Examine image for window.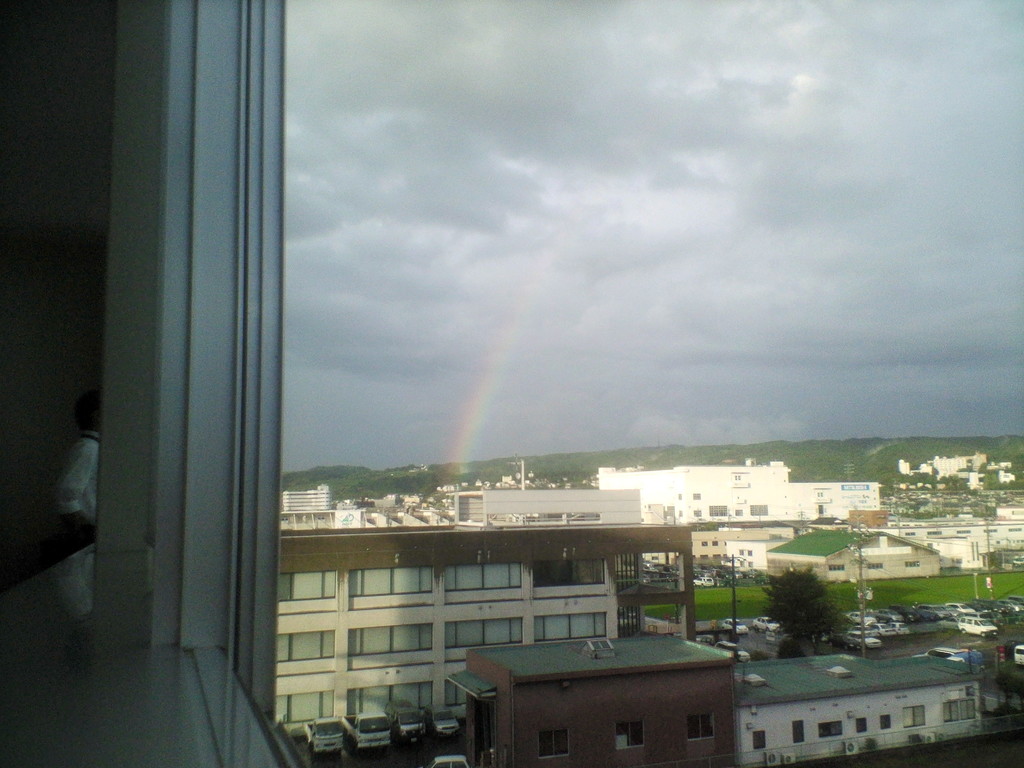
Examination result: pyautogui.locateOnScreen(708, 504, 730, 520).
